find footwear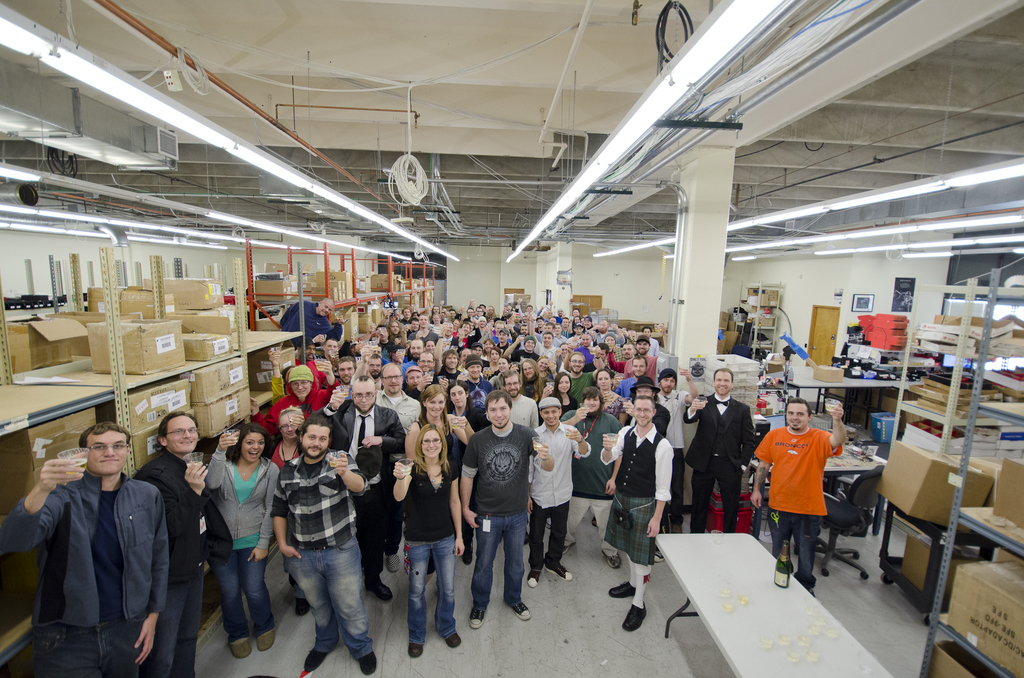
{"left": 296, "top": 595, "right": 310, "bottom": 611}
